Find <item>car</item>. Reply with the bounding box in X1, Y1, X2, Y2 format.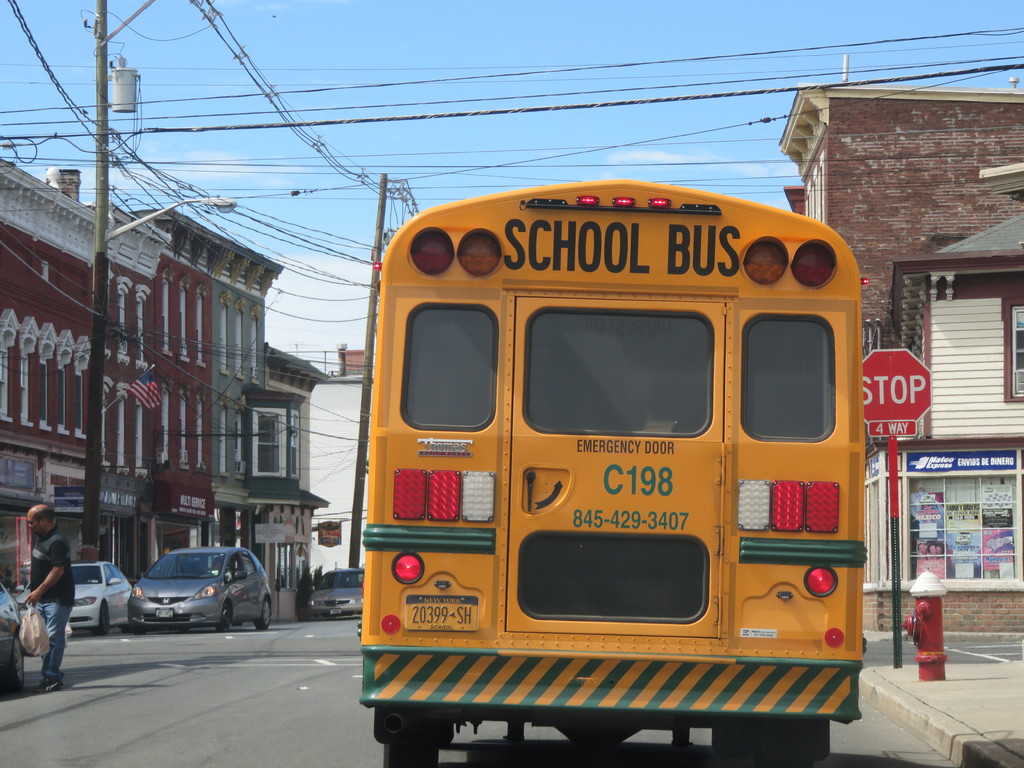
308, 569, 375, 623.
